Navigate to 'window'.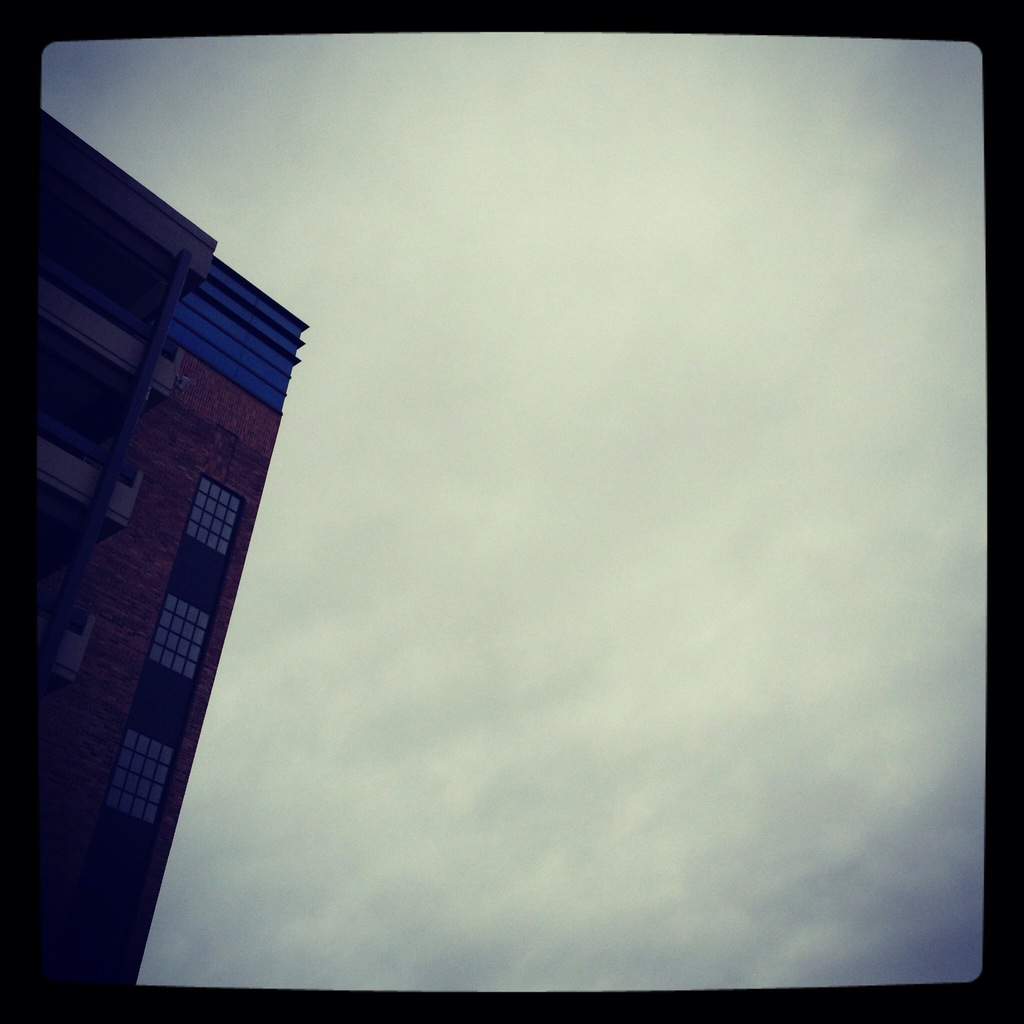
Navigation target: 102,730,165,822.
